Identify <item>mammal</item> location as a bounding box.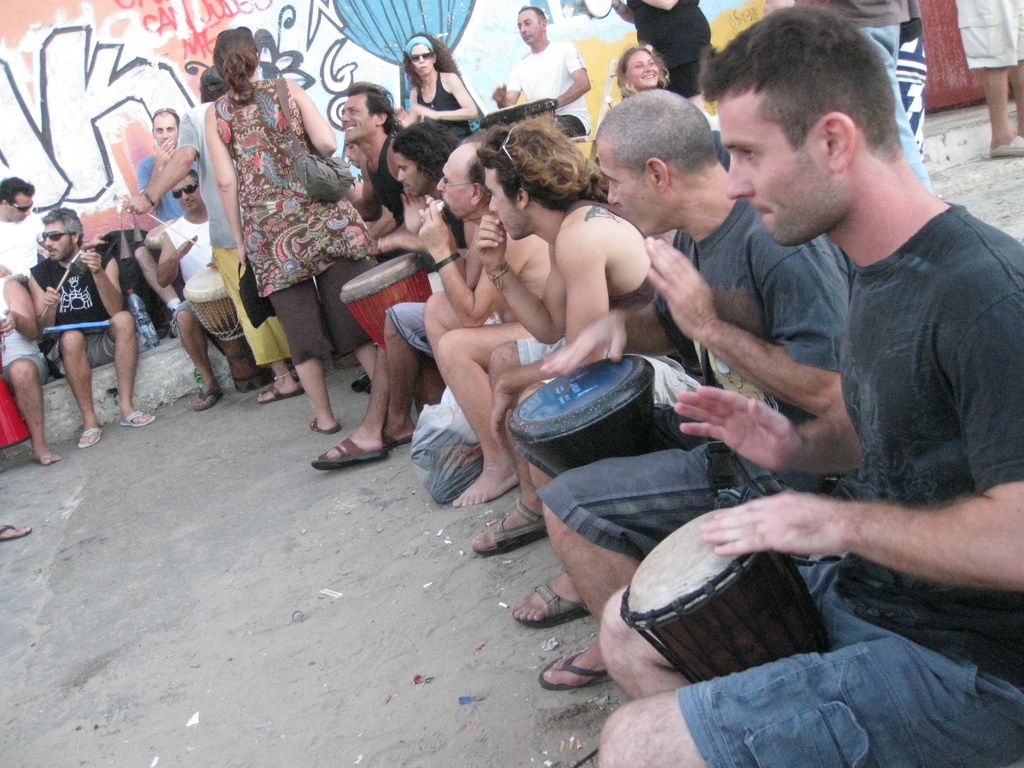
[345,129,367,209].
